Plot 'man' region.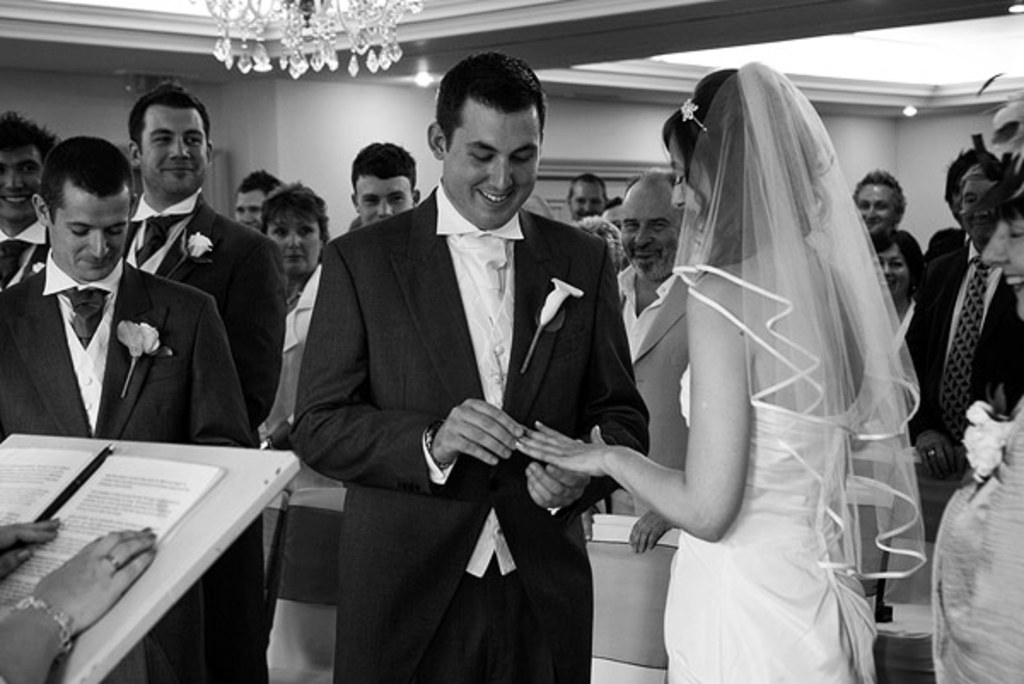
Plotted at <box>0,135,253,679</box>.
